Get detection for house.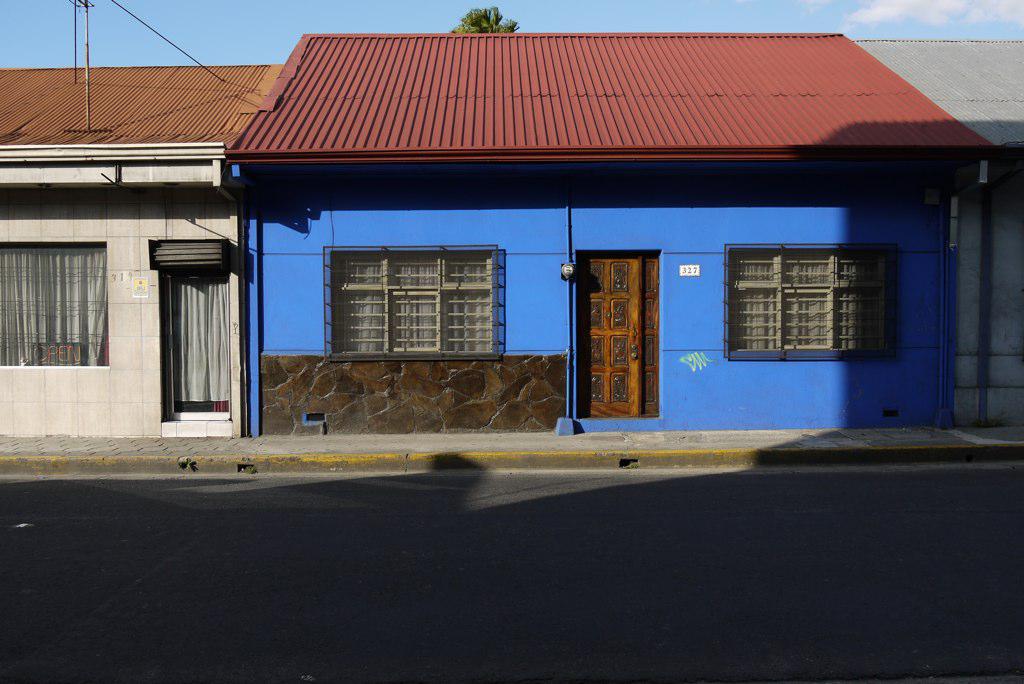
Detection: {"x1": 243, "y1": 32, "x2": 1004, "y2": 443}.
